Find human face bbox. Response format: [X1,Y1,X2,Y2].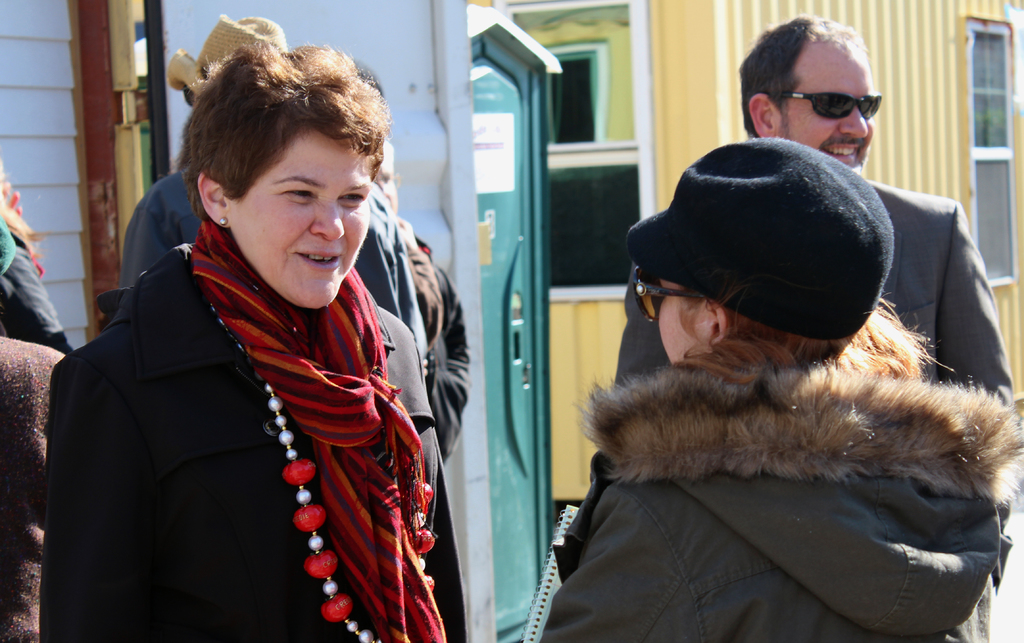
[785,48,875,175].
